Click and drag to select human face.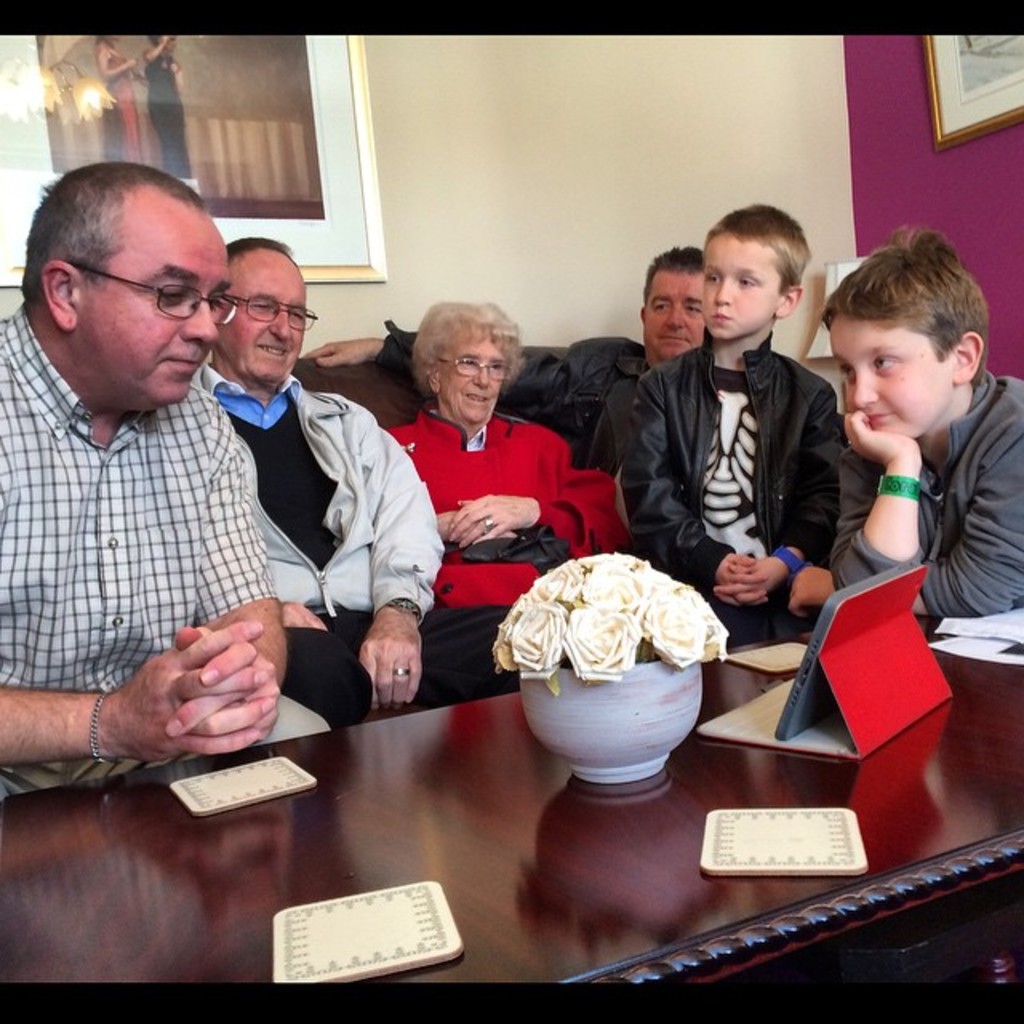
Selection: <bbox>642, 269, 714, 362</bbox>.
